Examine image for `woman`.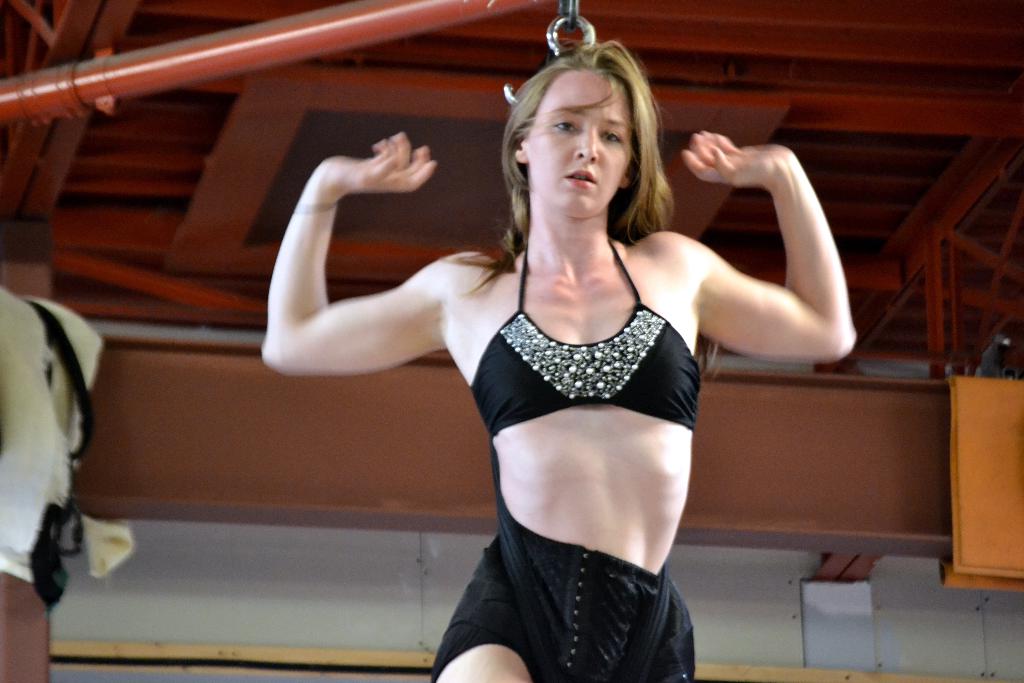
Examination result: select_region(263, 38, 856, 682).
